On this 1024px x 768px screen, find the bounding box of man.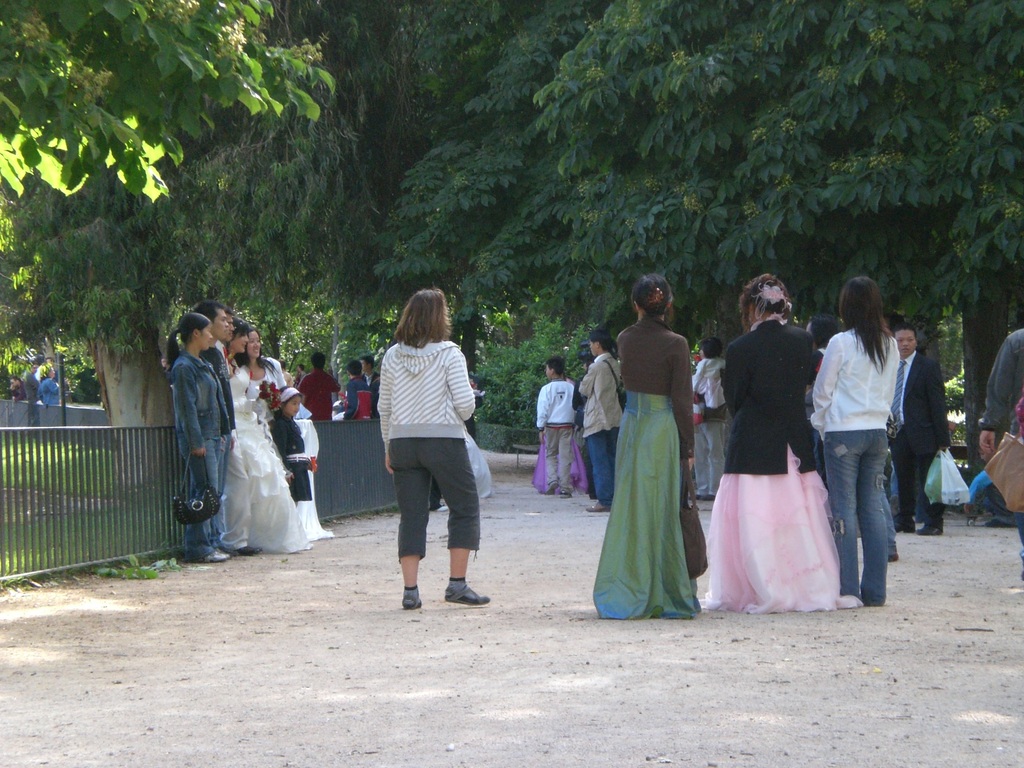
Bounding box: (697,337,728,498).
